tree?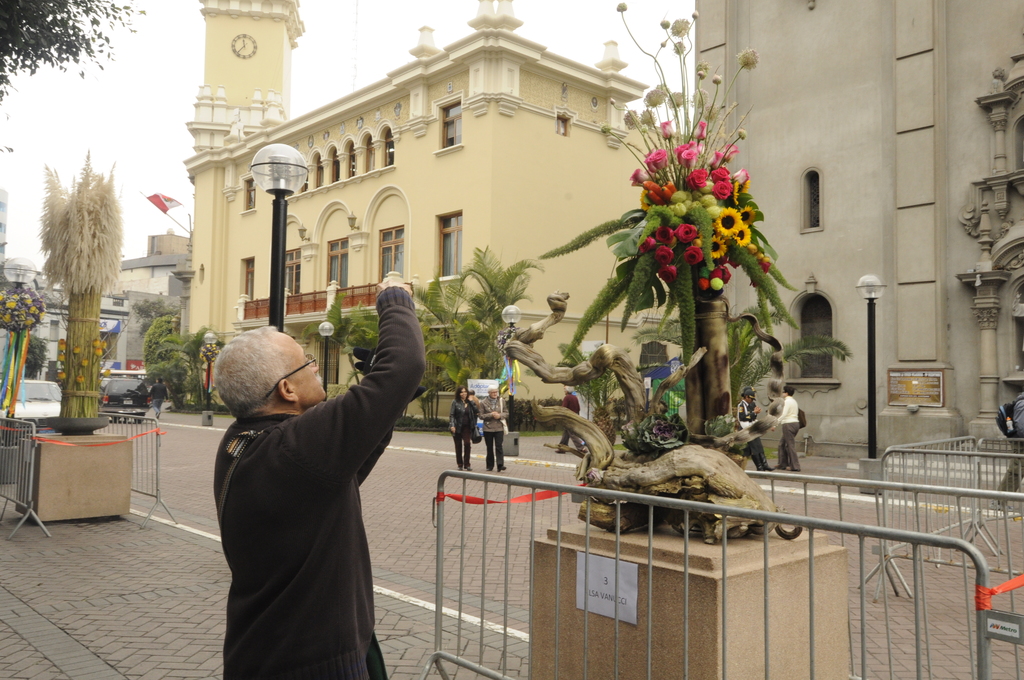
bbox(0, 0, 146, 152)
